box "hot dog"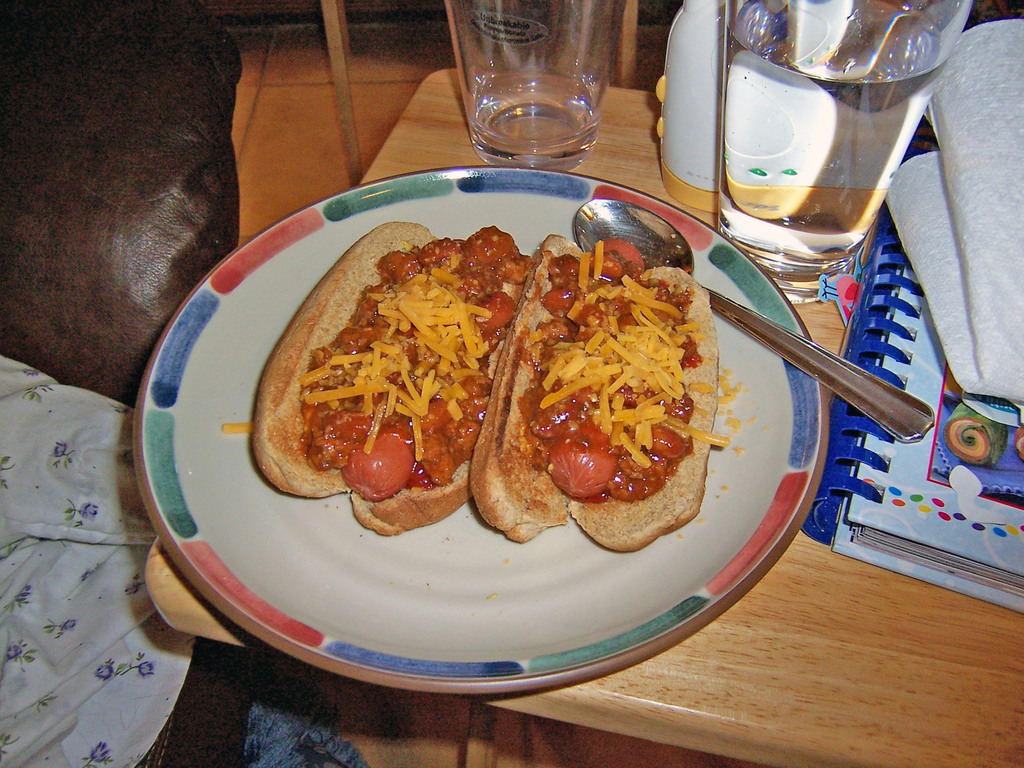
458/232/713/557
